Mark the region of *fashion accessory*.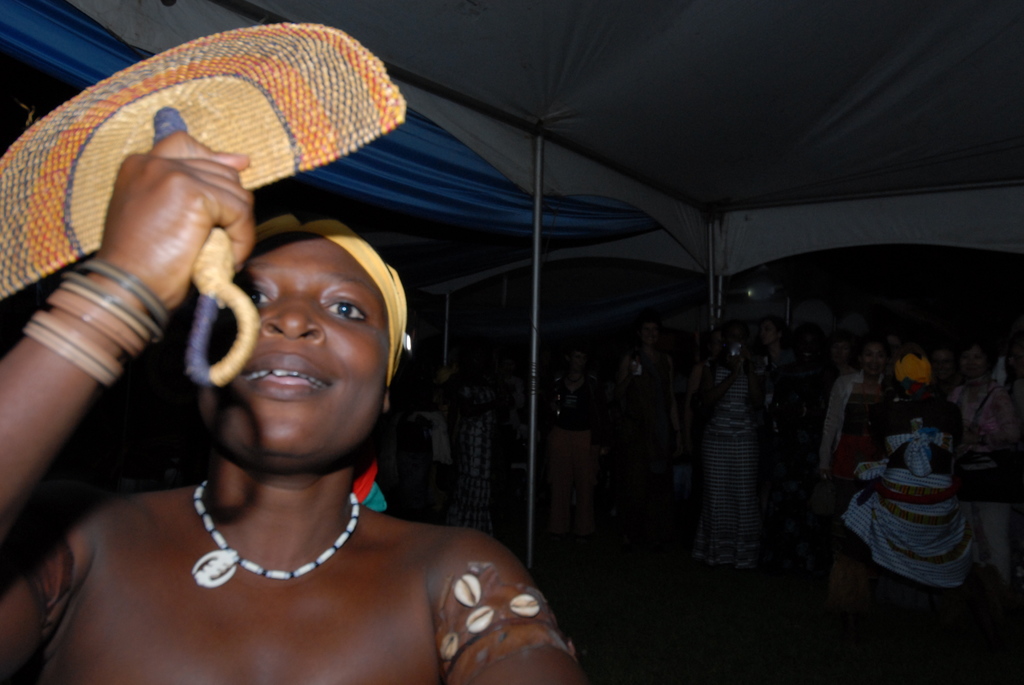
Region: bbox=[251, 210, 413, 407].
